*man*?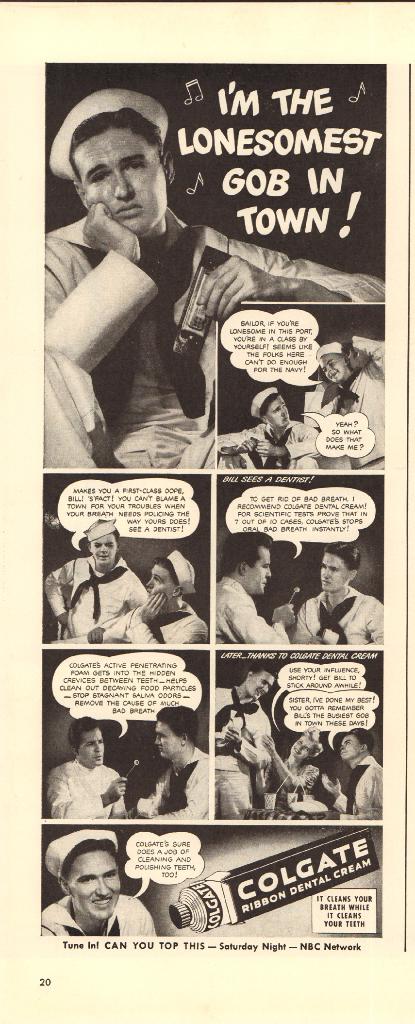
rect(202, 531, 307, 648)
